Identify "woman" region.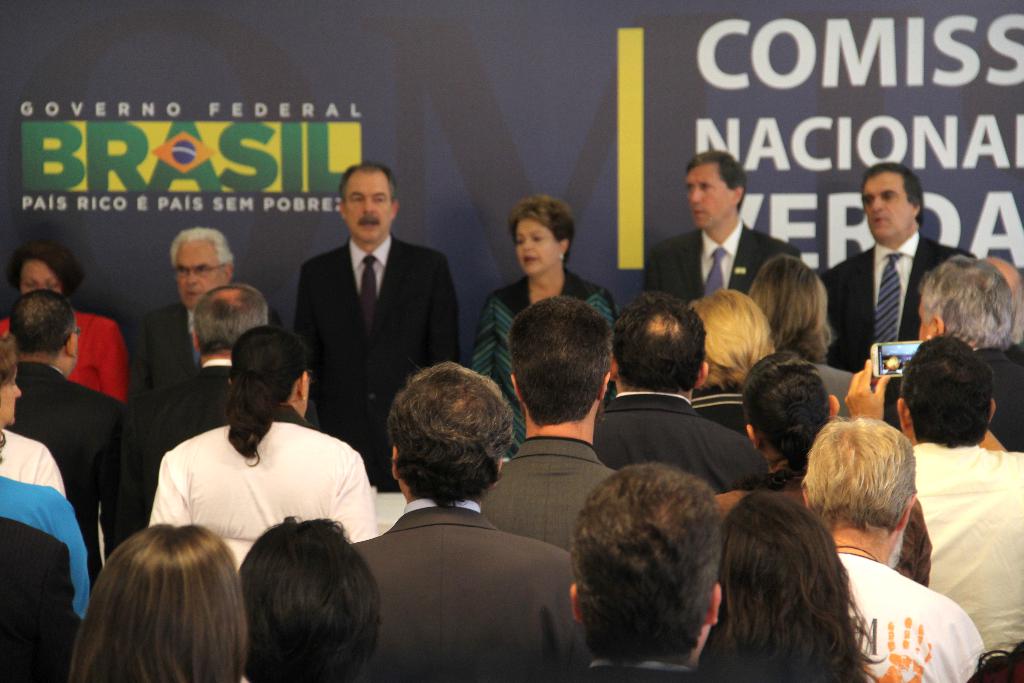
Region: locate(748, 252, 840, 366).
